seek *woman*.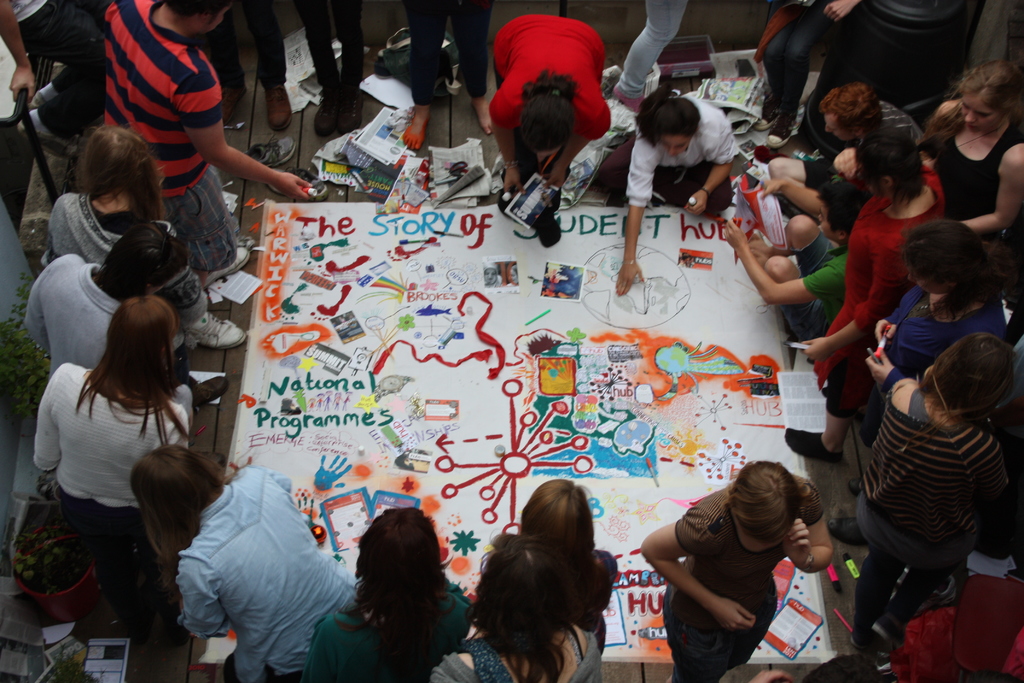
locate(612, 89, 740, 298).
